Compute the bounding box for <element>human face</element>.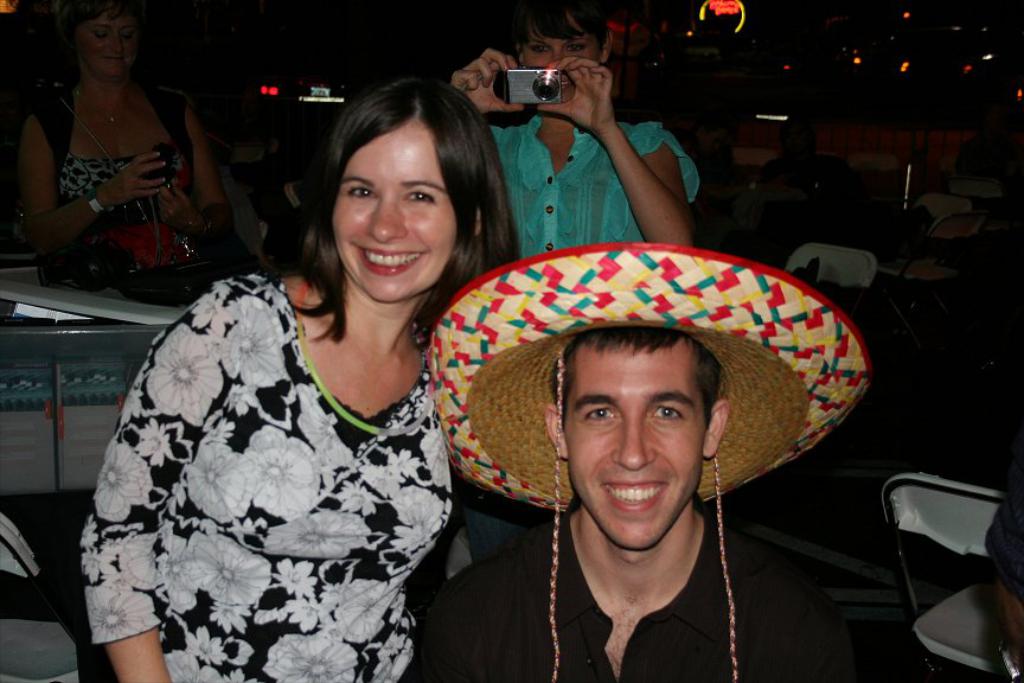
Rect(562, 344, 702, 550).
